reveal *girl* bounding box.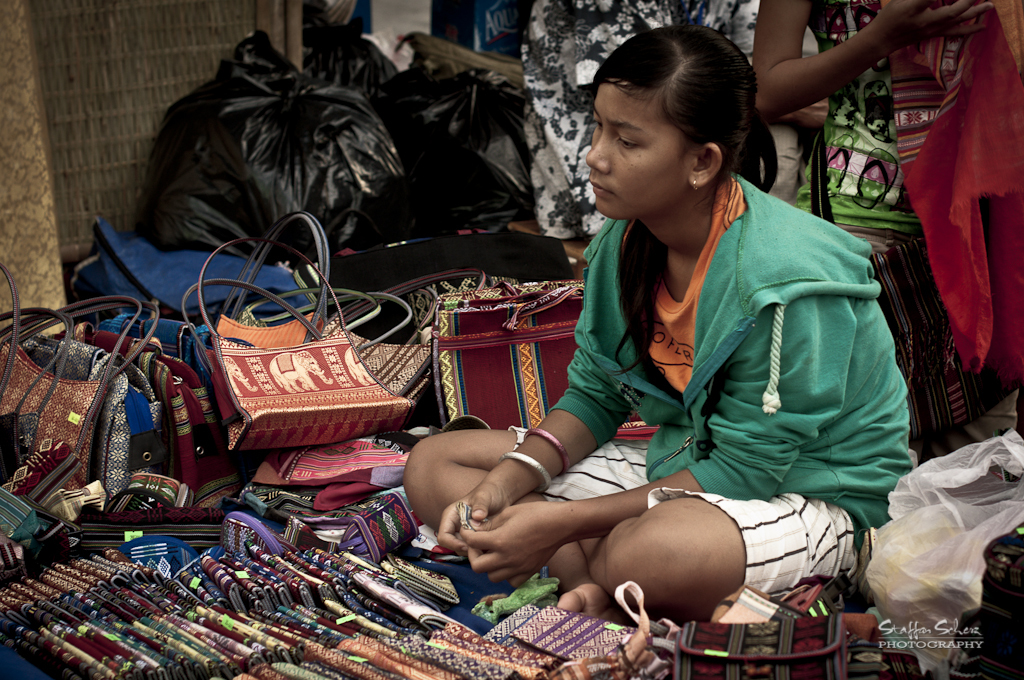
Revealed: bbox(399, 25, 918, 628).
